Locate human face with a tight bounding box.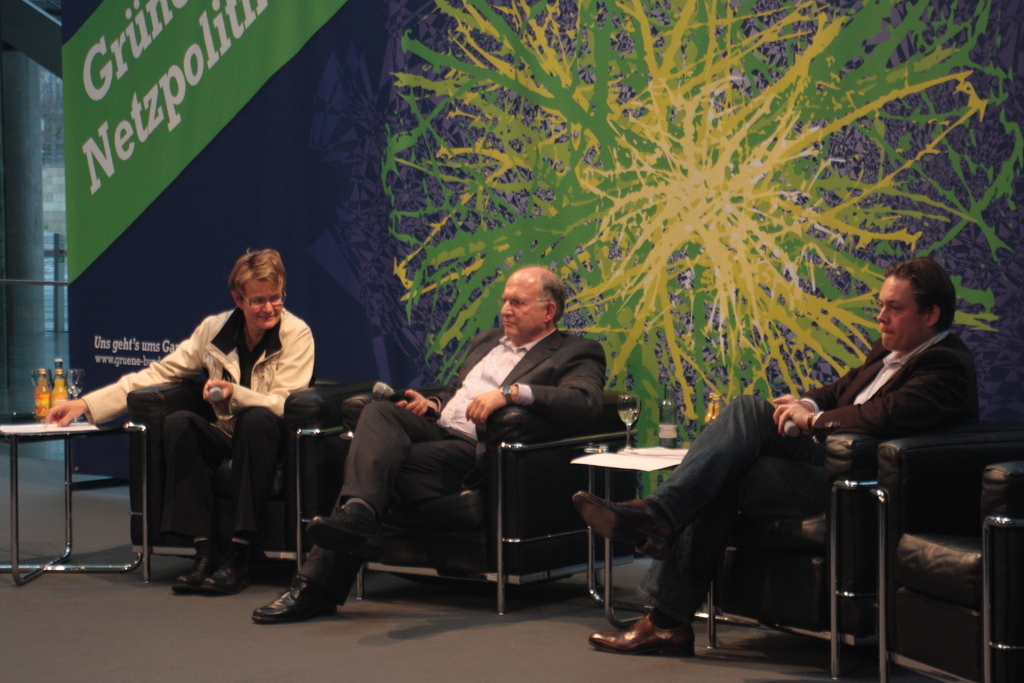
{"x1": 242, "y1": 278, "x2": 282, "y2": 329}.
